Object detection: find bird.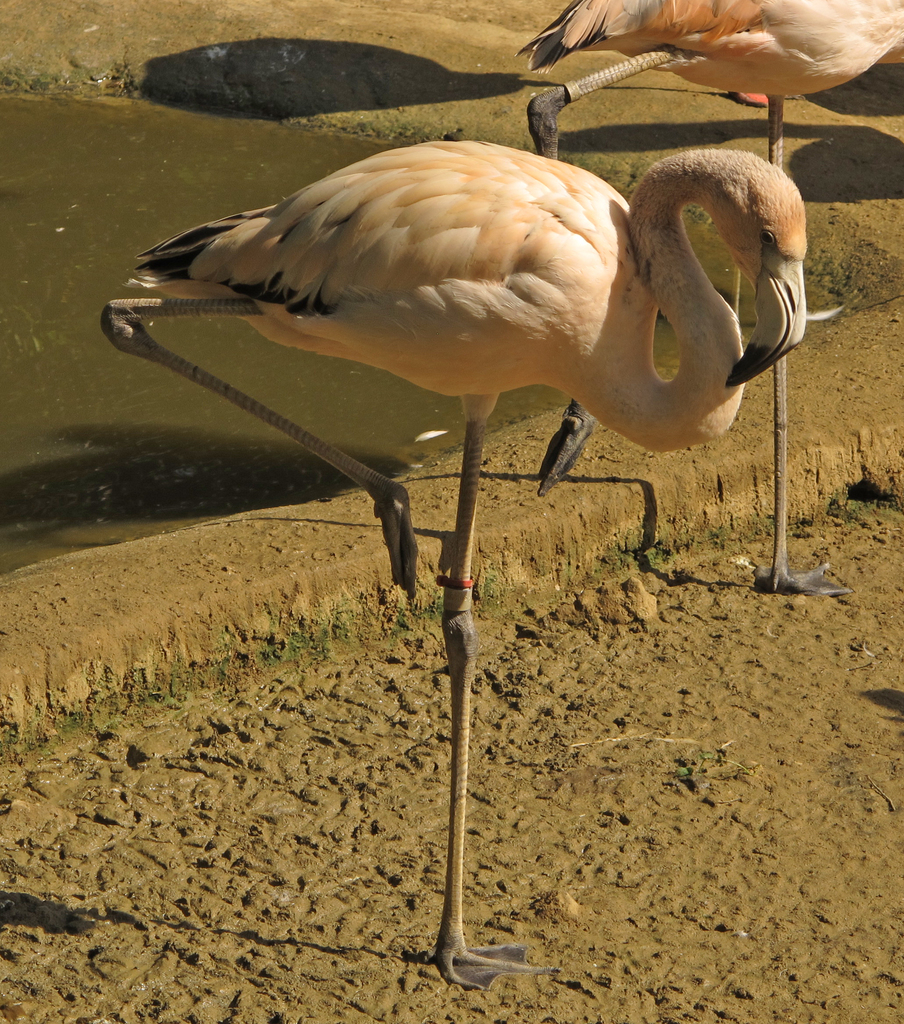
513,0,903,609.
